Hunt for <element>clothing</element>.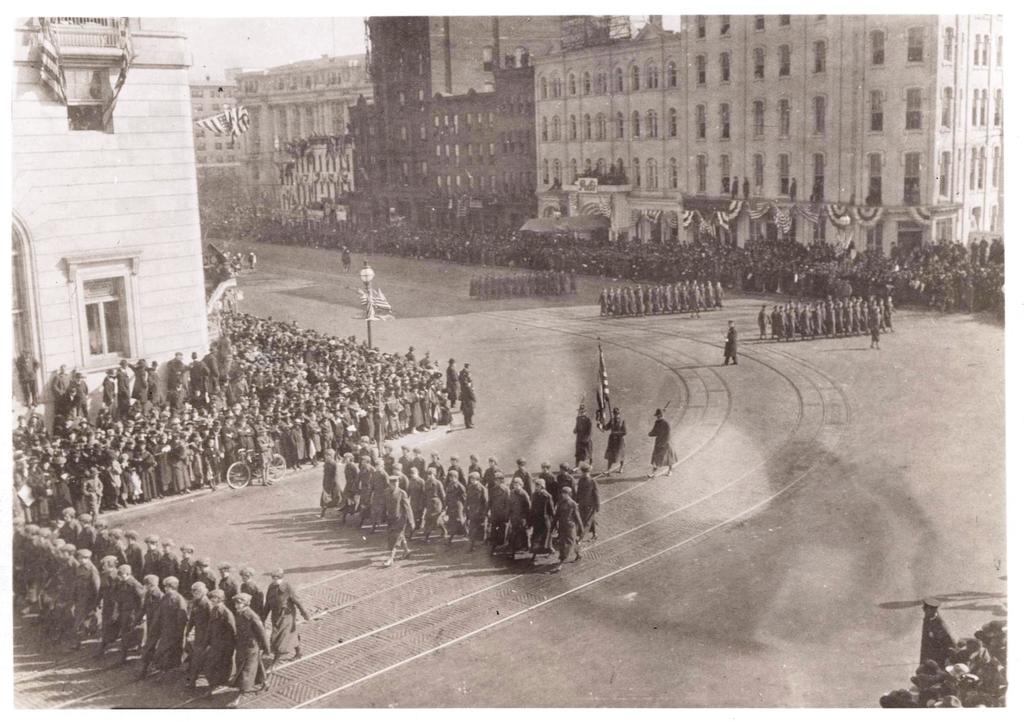
Hunted down at 387, 459, 396, 481.
